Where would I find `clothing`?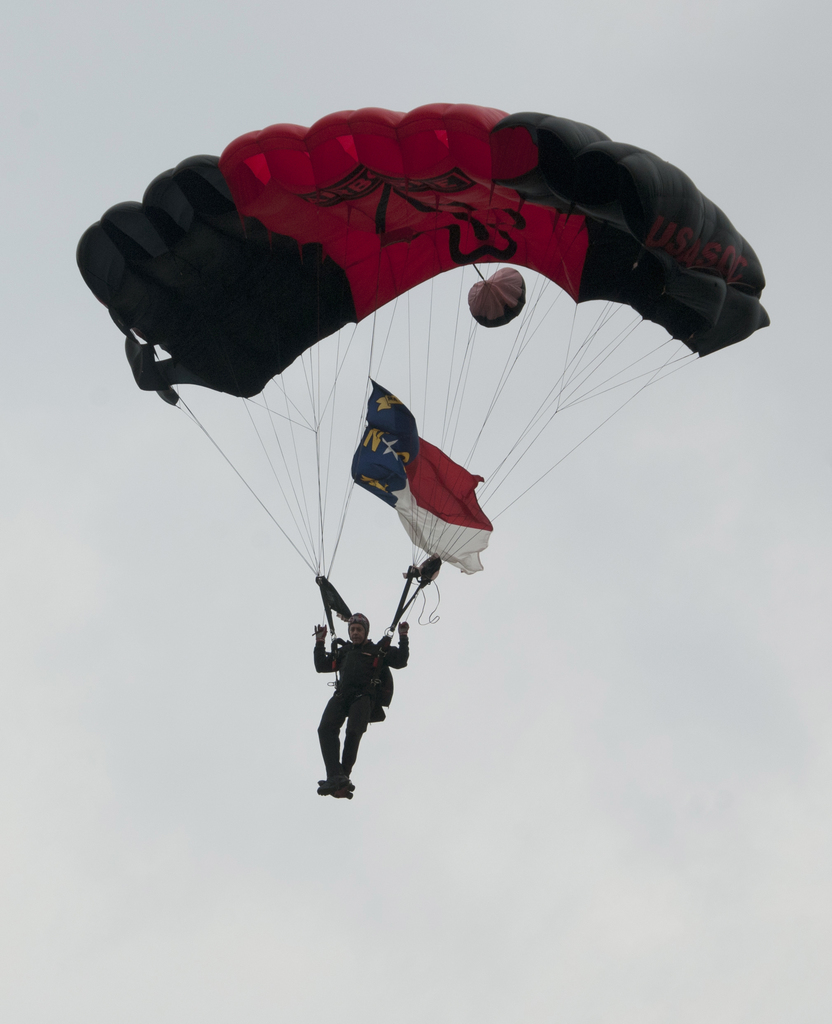
At bbox(312, 630, 409, 785).
